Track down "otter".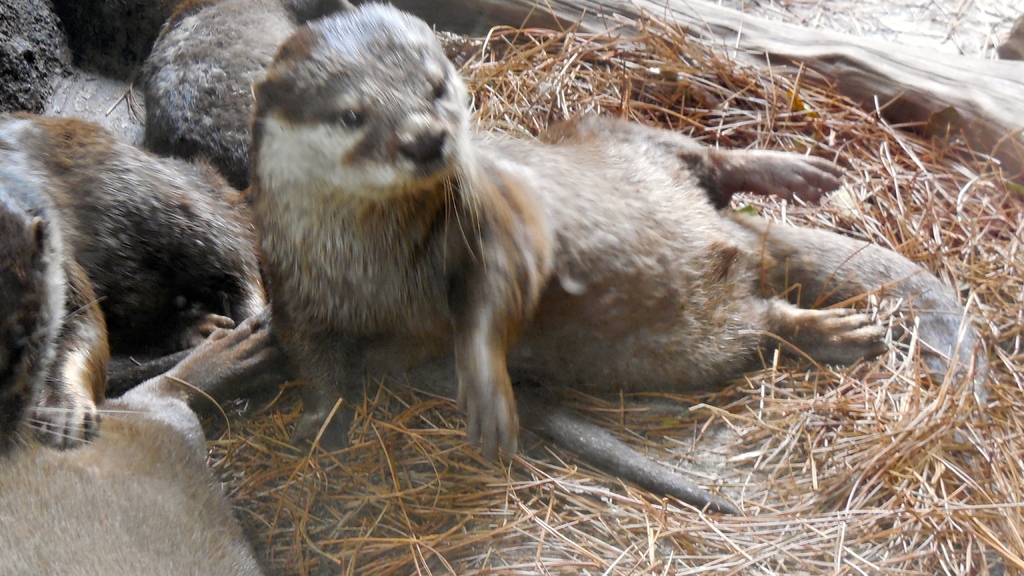
Tracked to l=150, t=0, r=332, b=188.
